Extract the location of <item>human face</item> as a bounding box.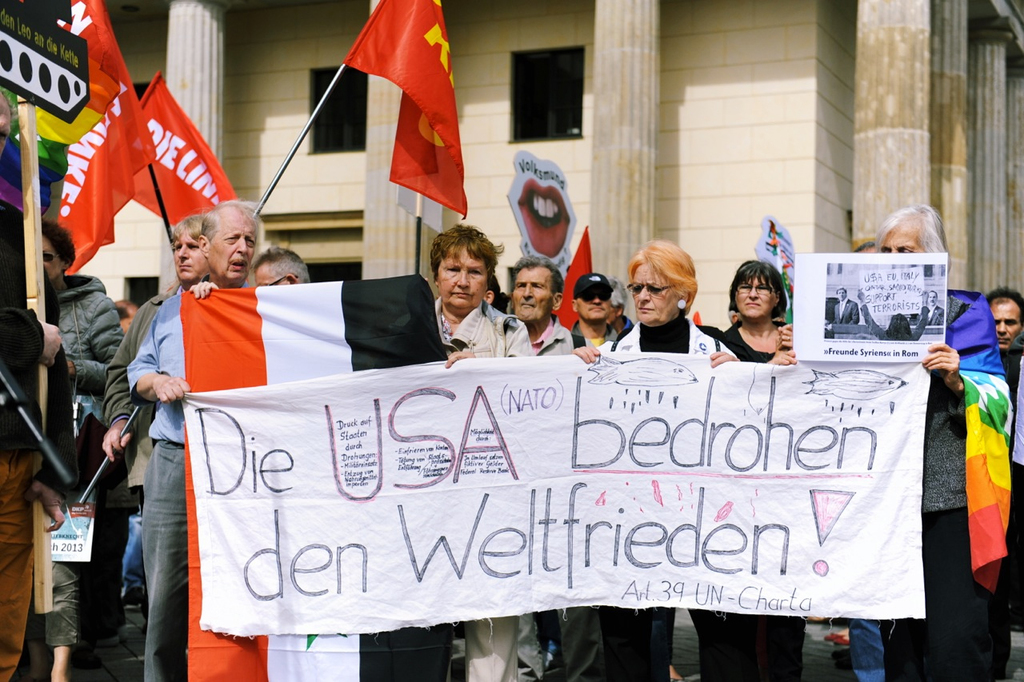
x1=732 y1=272 x2=778 y2=317.
